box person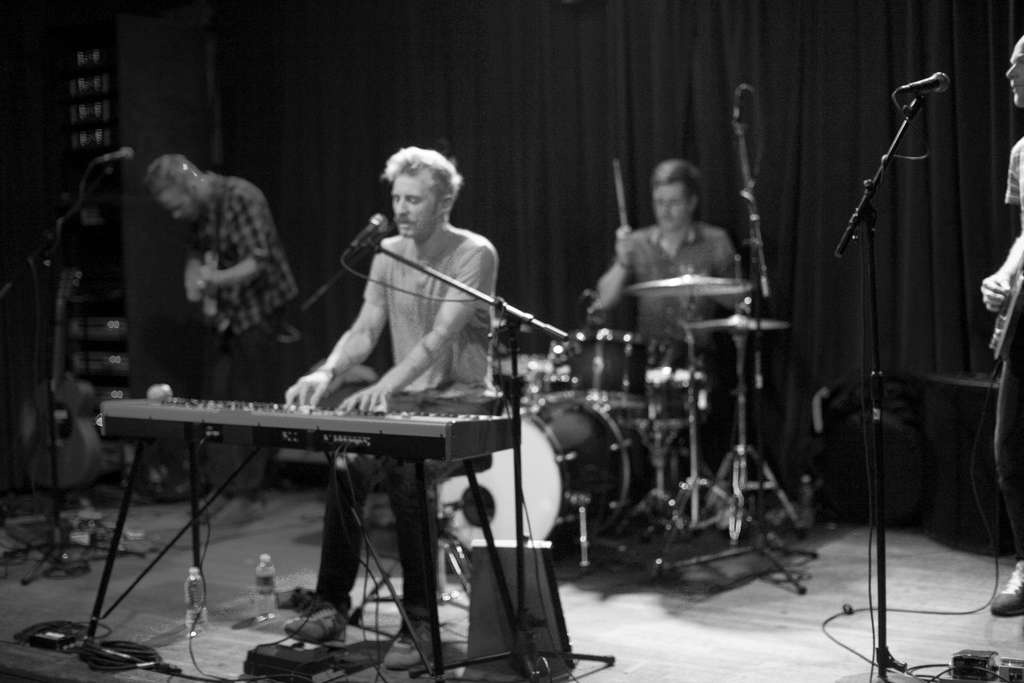
[x1=591, y1=152, x2=748, y2=486]
